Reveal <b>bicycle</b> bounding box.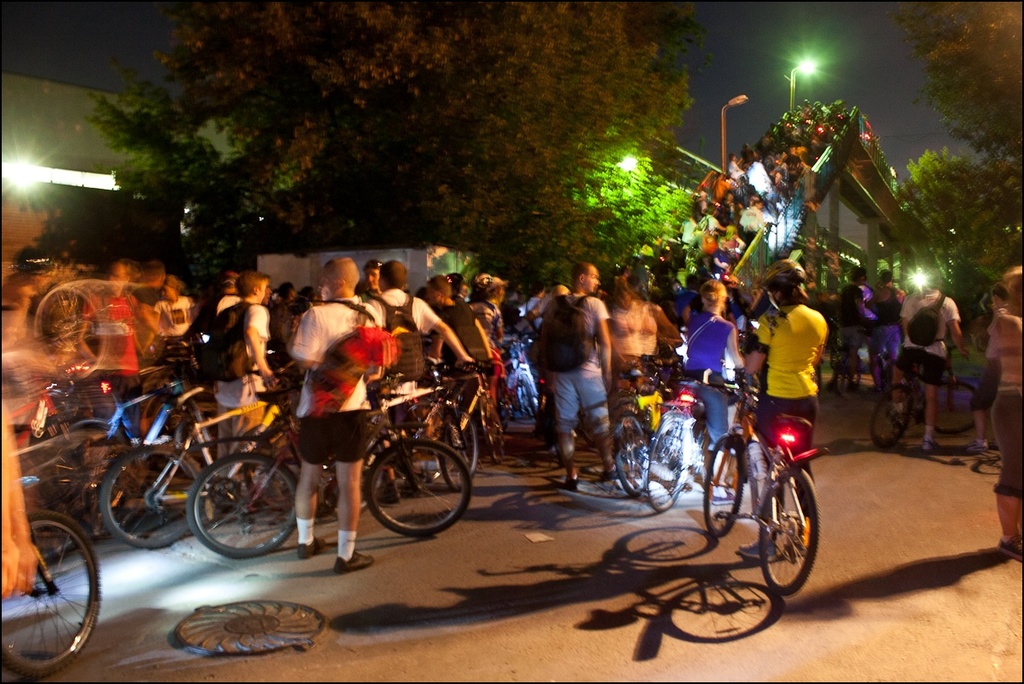
Revealed: Rect(649, 365, 686, 513).
